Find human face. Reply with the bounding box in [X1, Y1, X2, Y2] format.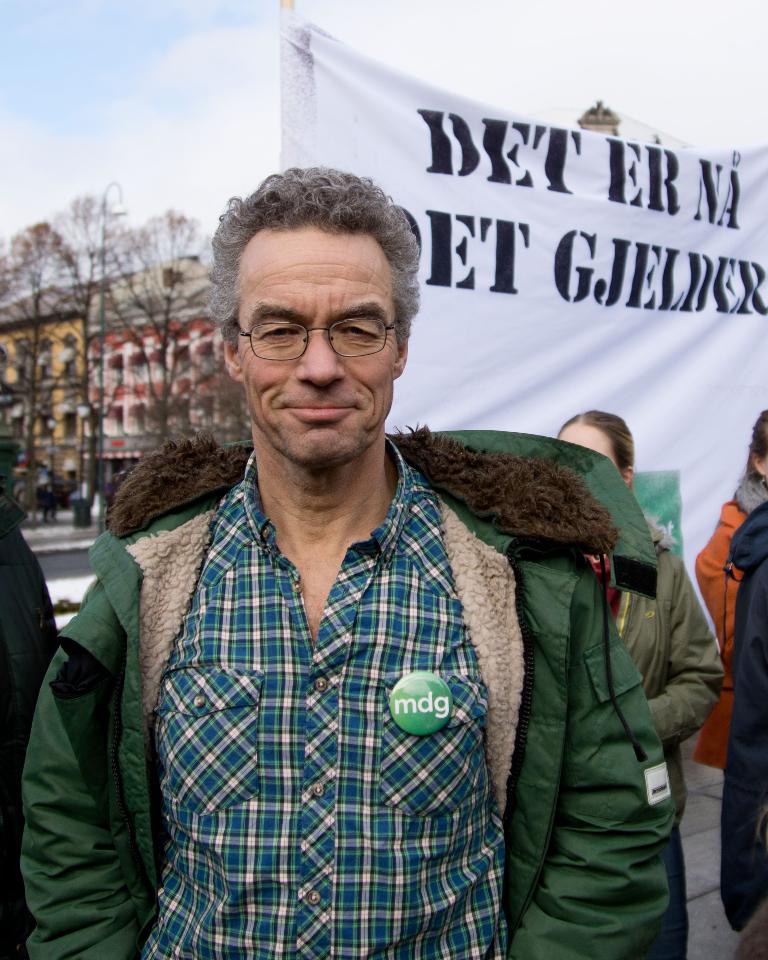
[241, 222, 397, 468].
